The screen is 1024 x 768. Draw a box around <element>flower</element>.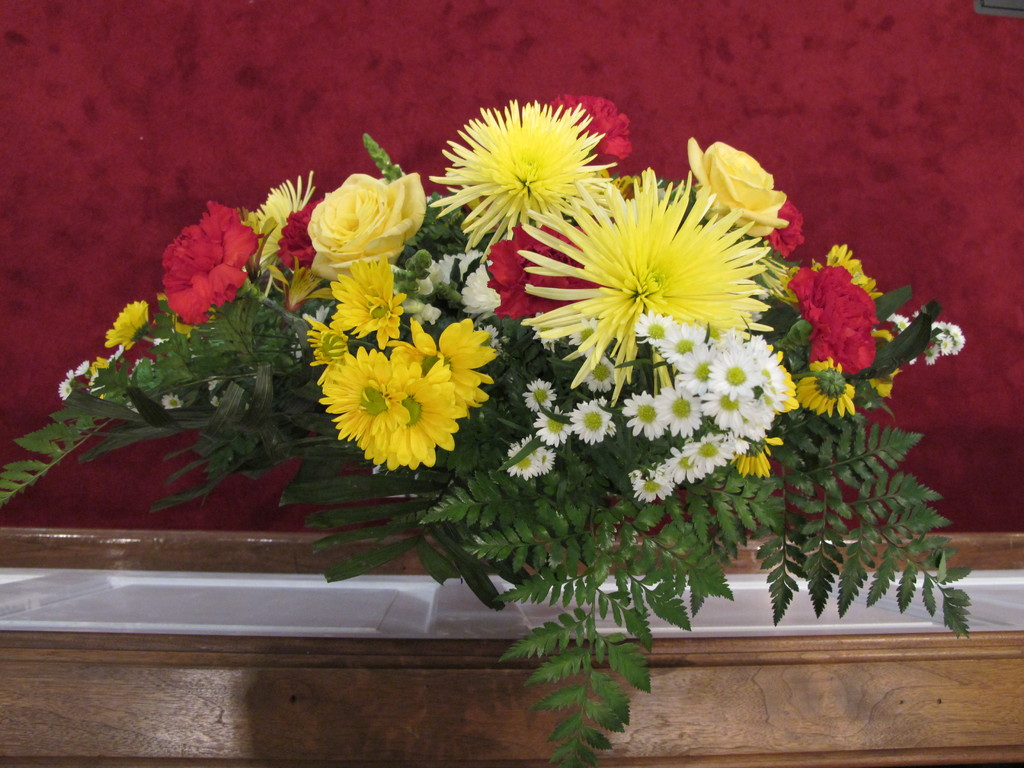
select_region(273, 199, 322, 275).
